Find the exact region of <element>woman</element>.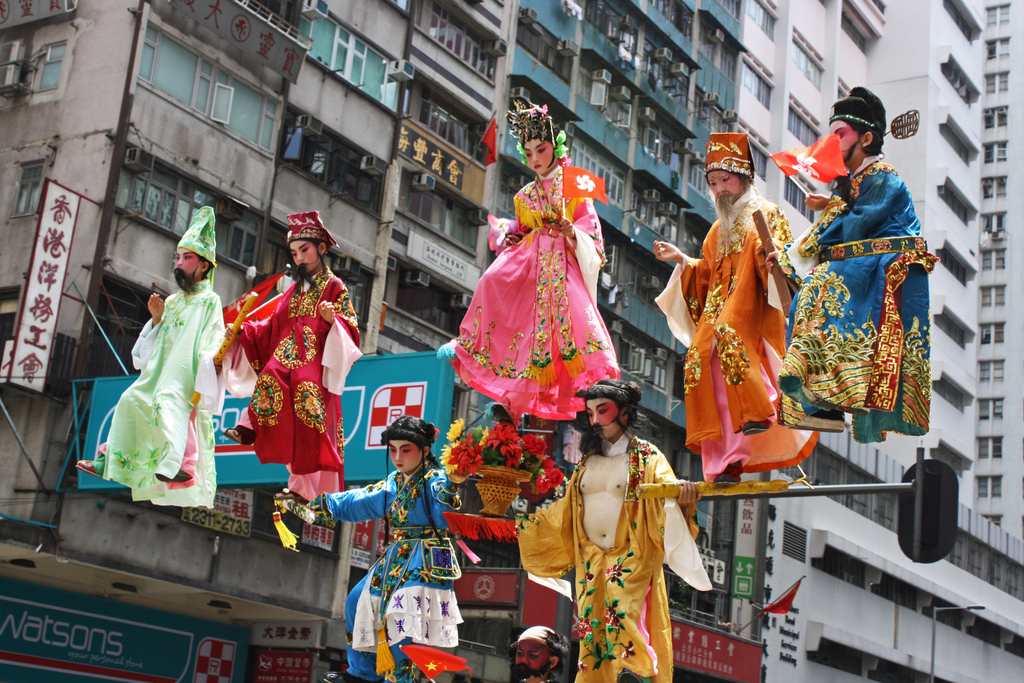
Exact region: [left=434, top=94, right=614, bottom=420].
